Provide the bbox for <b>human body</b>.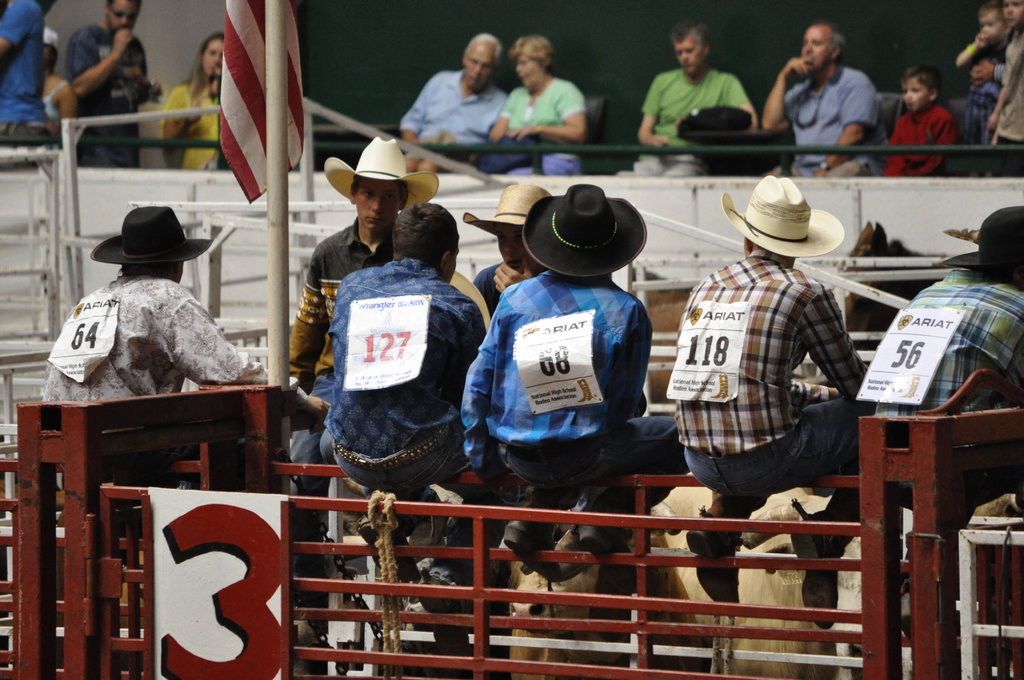
region(980, 25, 1023, 182).
